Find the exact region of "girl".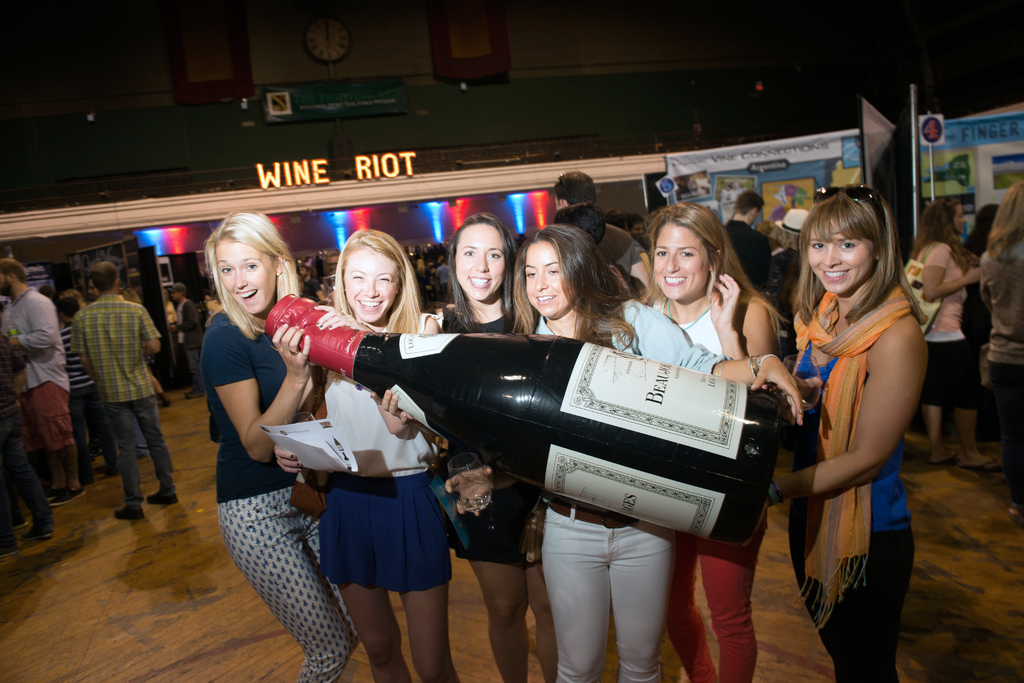
Exact region: BBox(271, 213, 464, 682).
